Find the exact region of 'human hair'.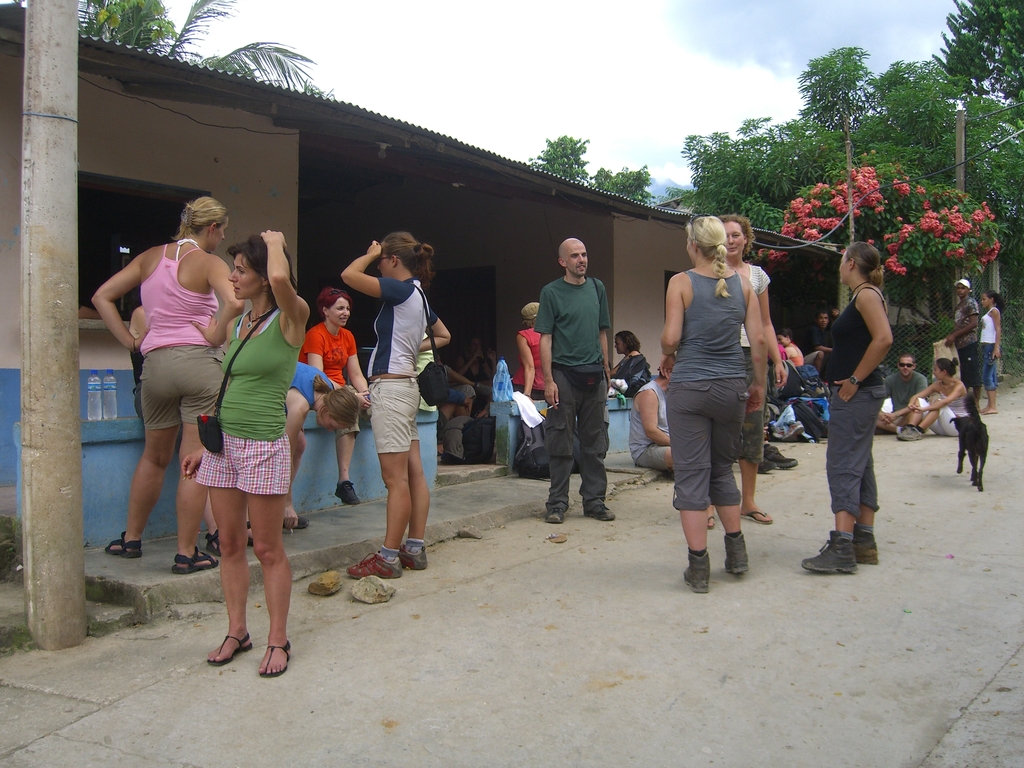
Exact region: 381, 228, 435, 288.
